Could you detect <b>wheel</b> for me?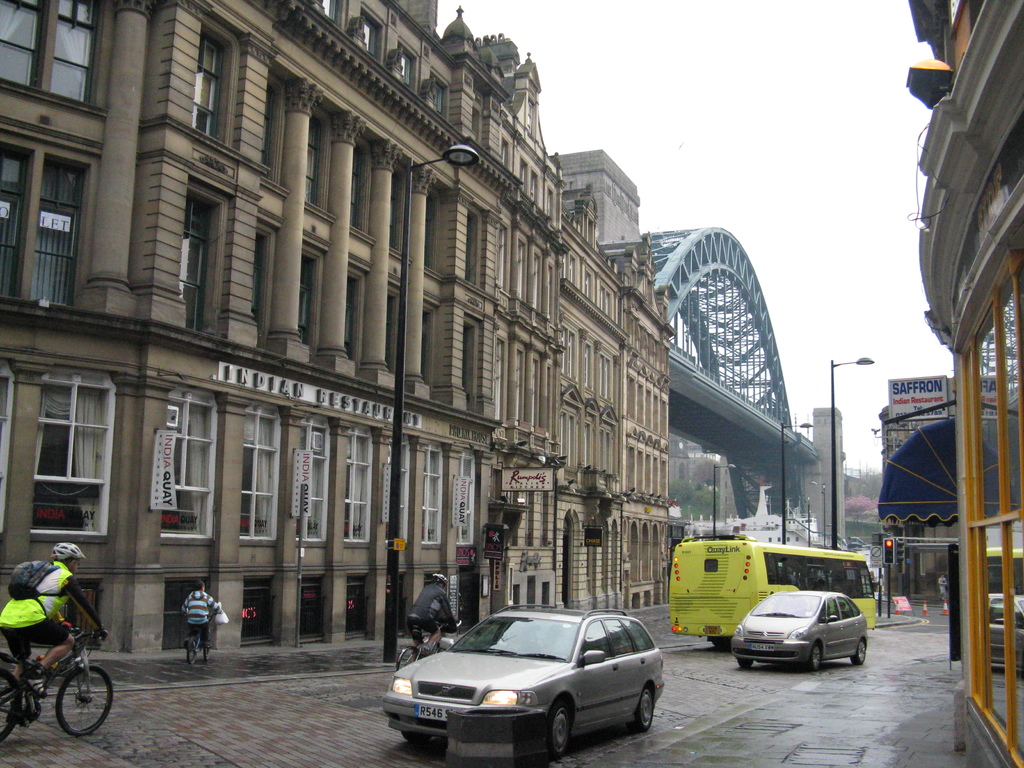
Detection result: x1=641 y1=688 x2=666 y2=737.
